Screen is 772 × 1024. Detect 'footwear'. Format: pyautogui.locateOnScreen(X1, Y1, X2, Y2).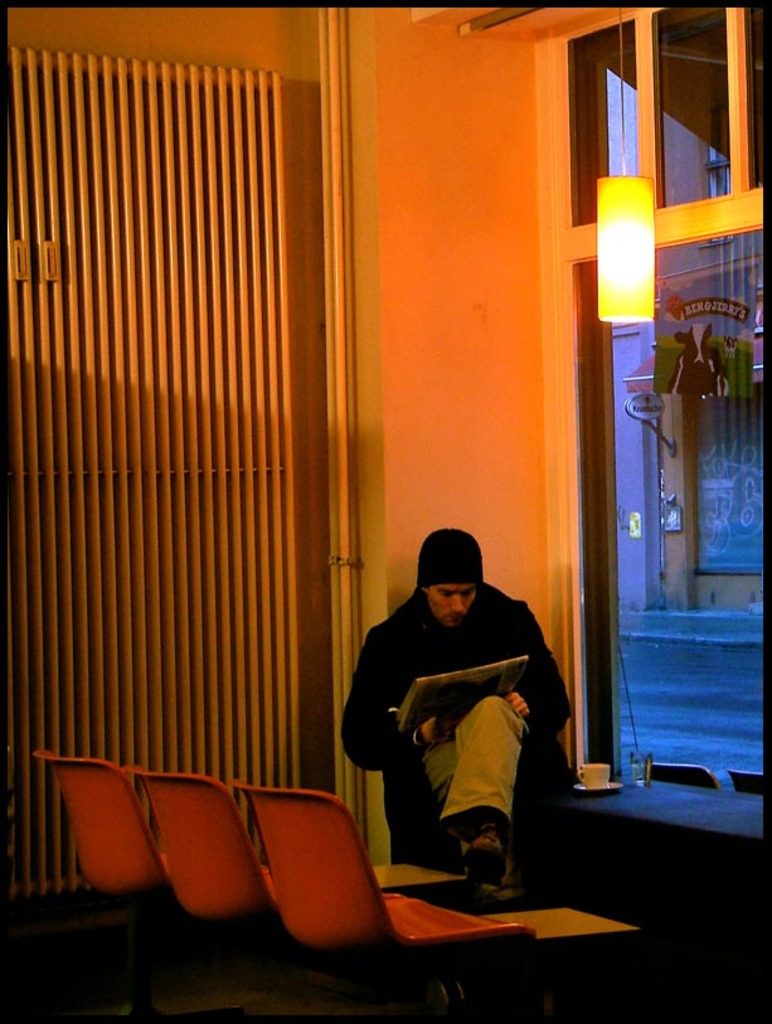
pyautogui.locateOnScreen(466, 825, 502, 883).
